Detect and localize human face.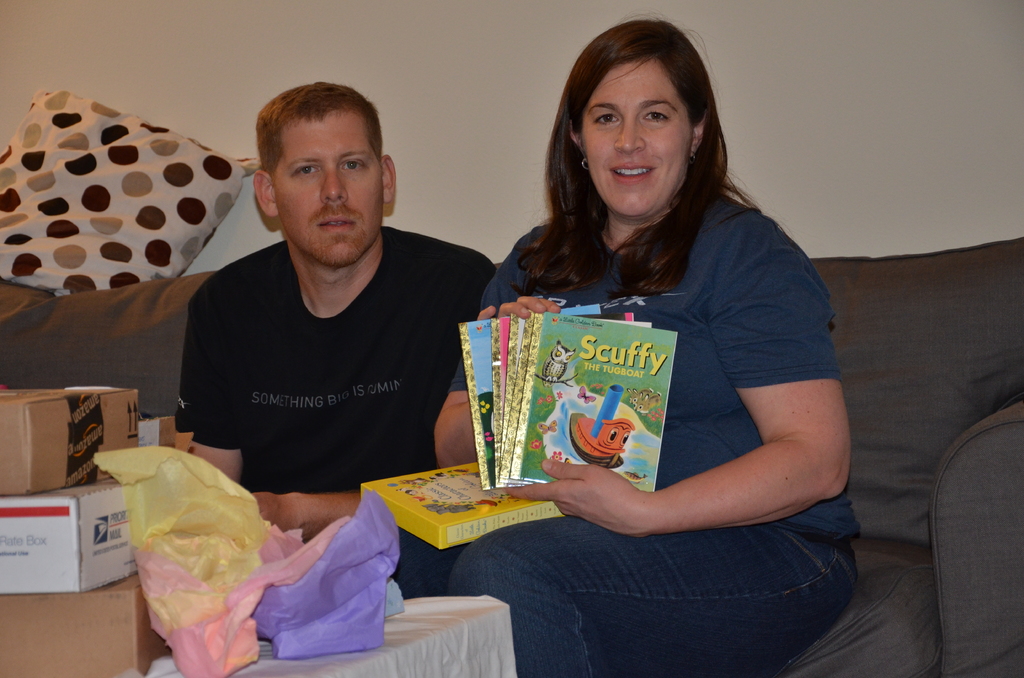
Localized at [left=271, top=107, right=381, bottom=267].
